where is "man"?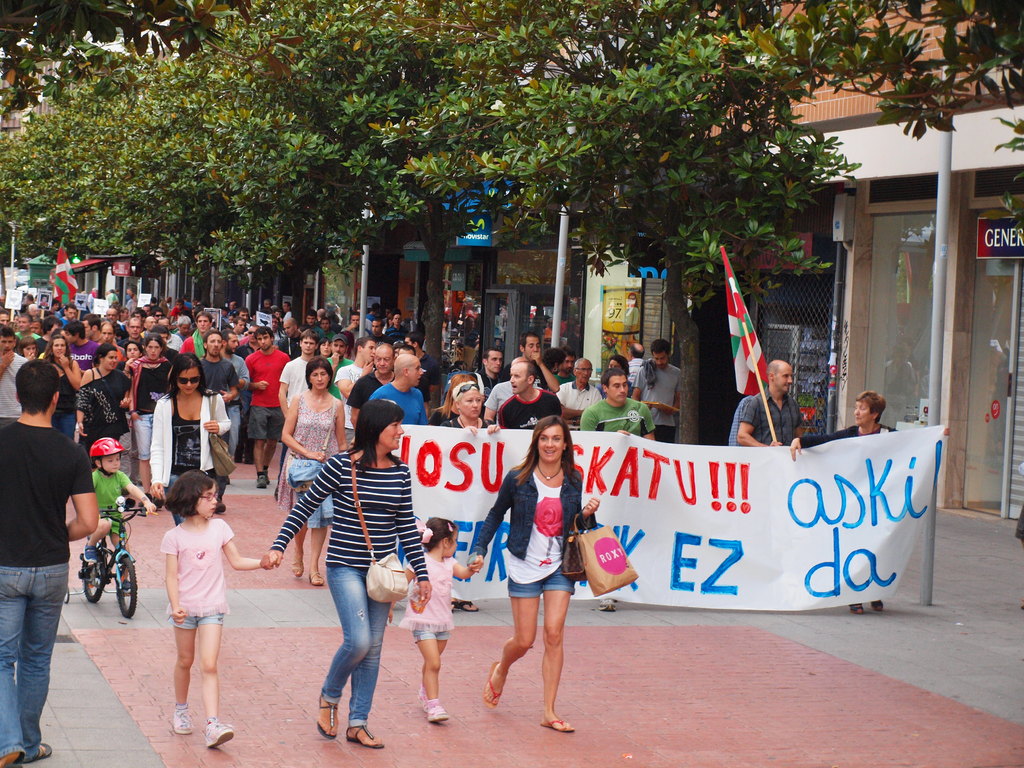
(left=735, top=359, right=809, bottom=447).
